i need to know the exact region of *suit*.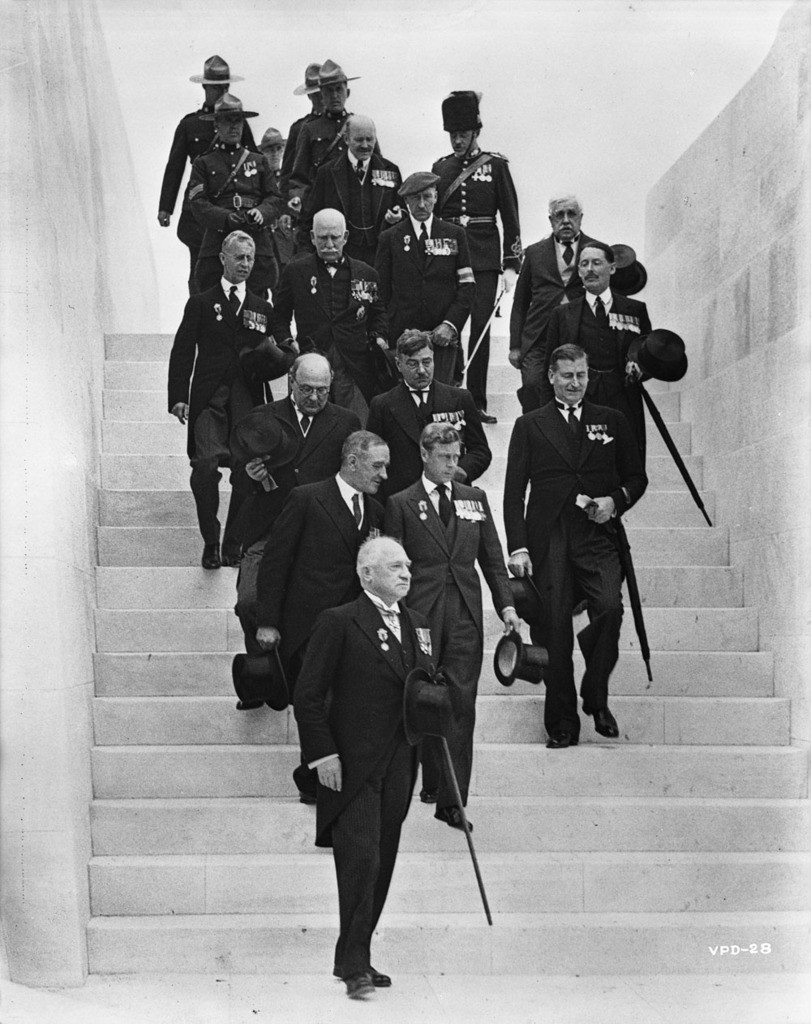
Region: <bbox>509, 234, 608, 398</bbox>.
